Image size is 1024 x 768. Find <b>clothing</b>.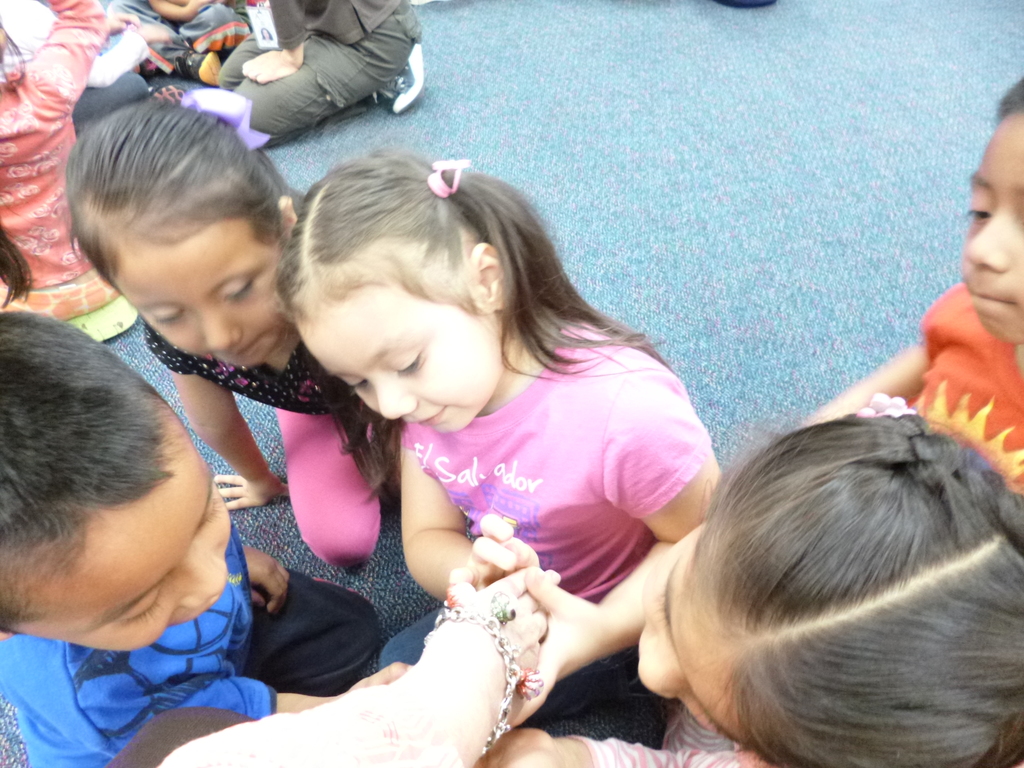
Rect(566, 698, 783, 767).
